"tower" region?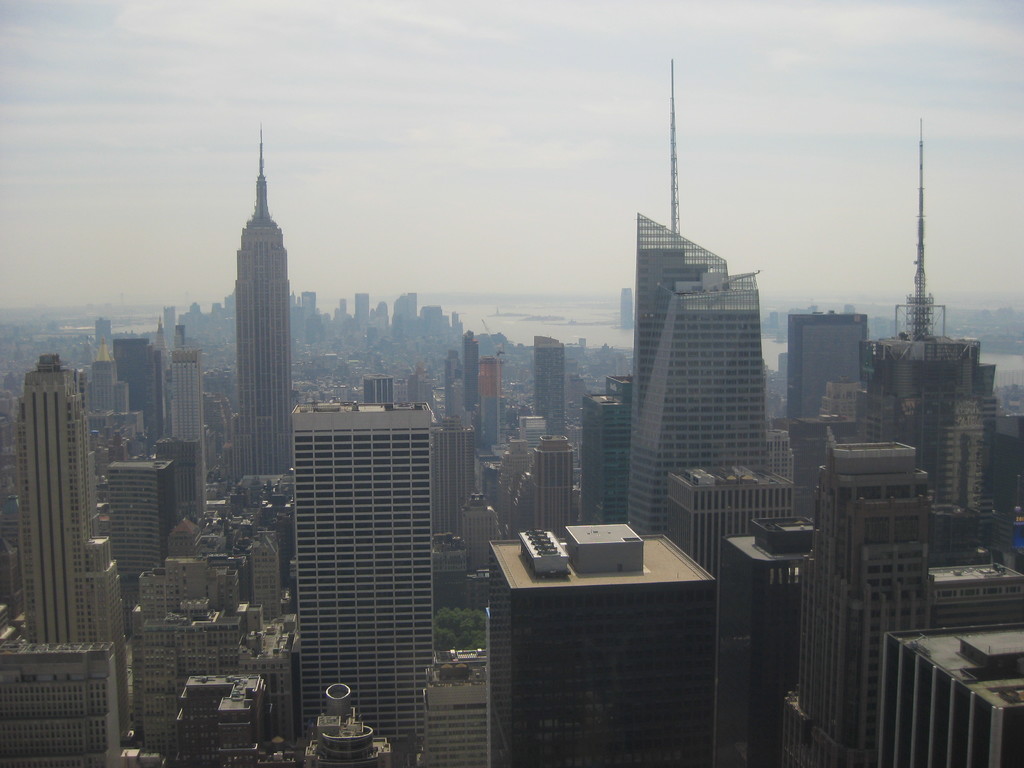
Rect(157, 437, 202, 540)
